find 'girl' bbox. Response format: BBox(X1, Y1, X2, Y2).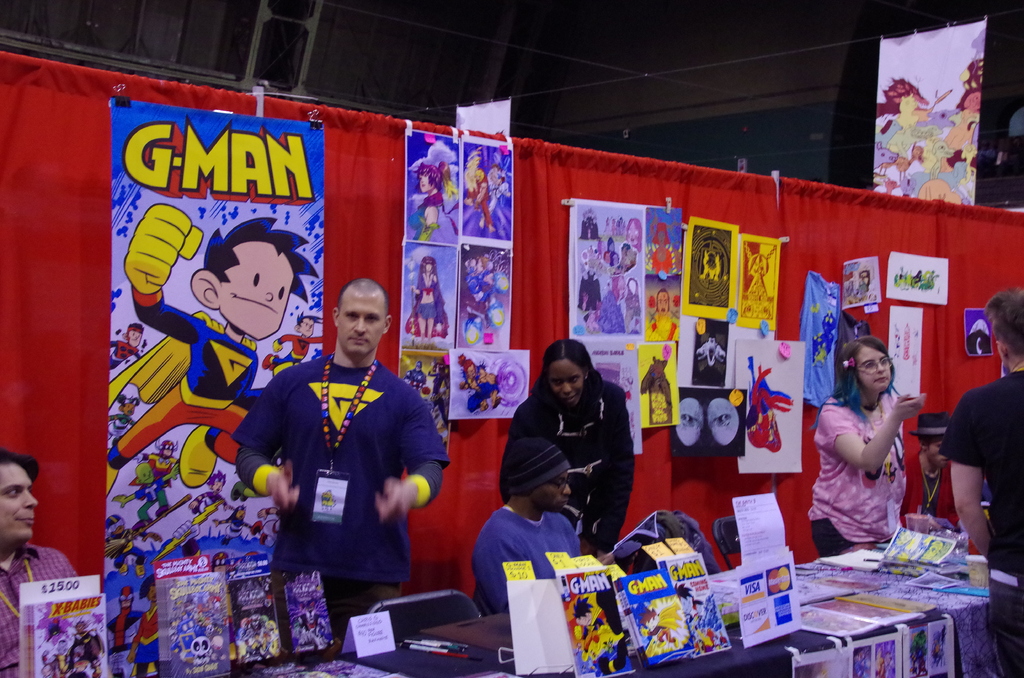
BBox(415, 255, 442, 348).
